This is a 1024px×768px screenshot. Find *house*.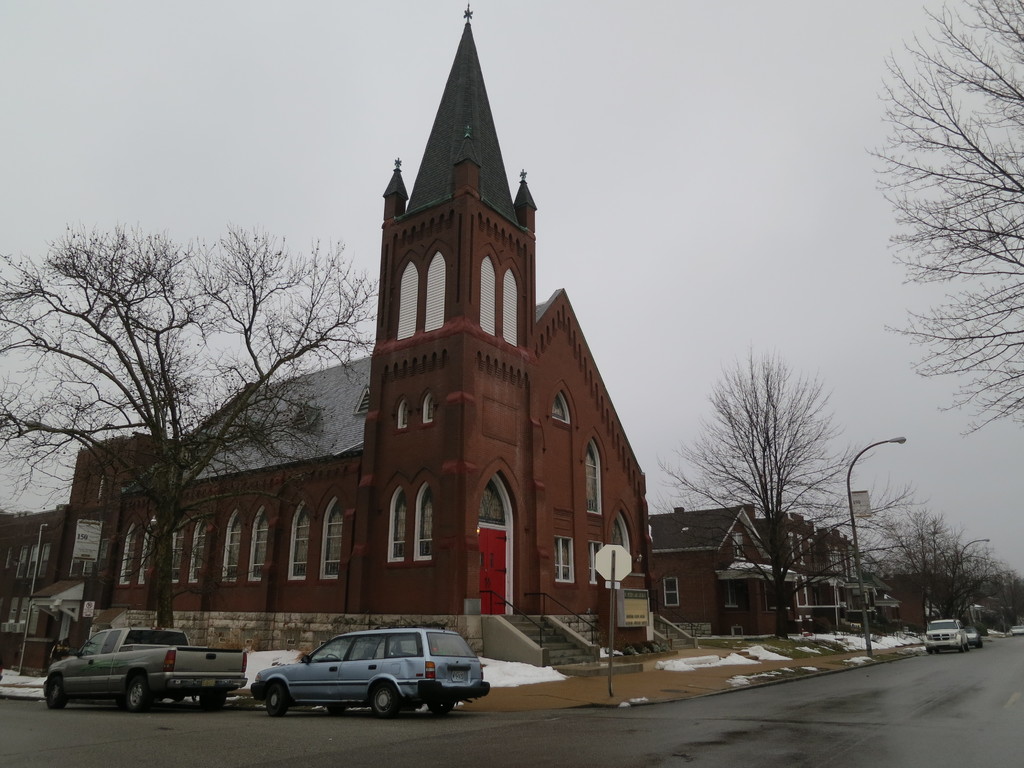
Bounding box: [left=787, top=509, right=892, bottom=630].
